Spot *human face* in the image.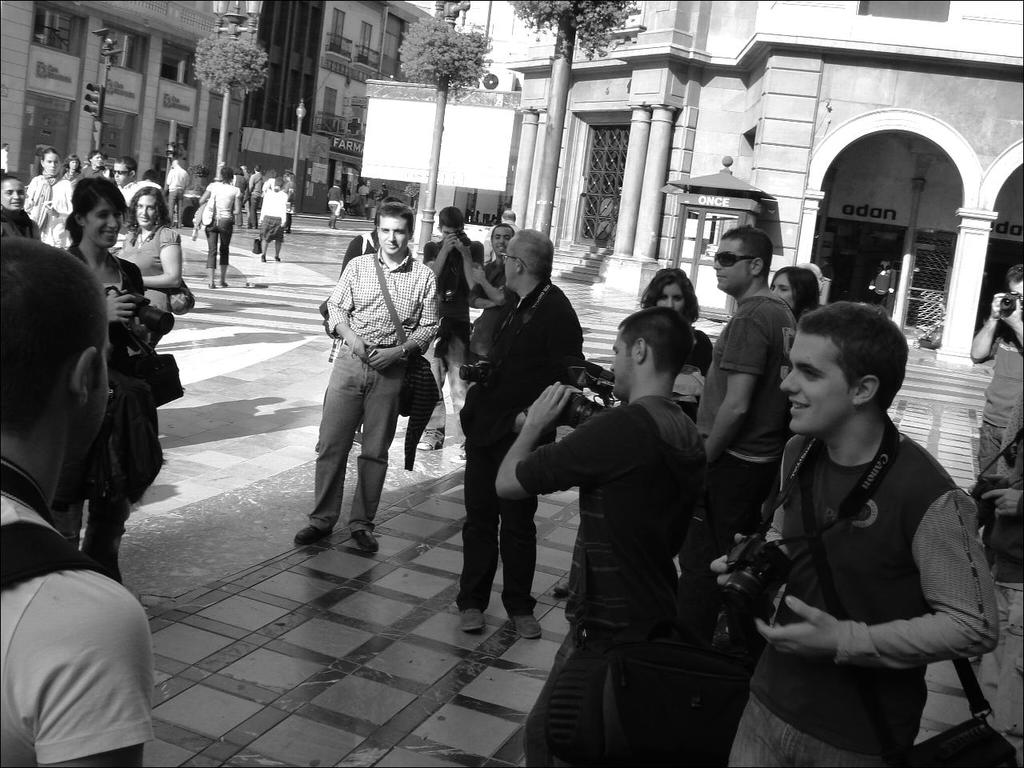
*human face* found at 608 326 632 398.
